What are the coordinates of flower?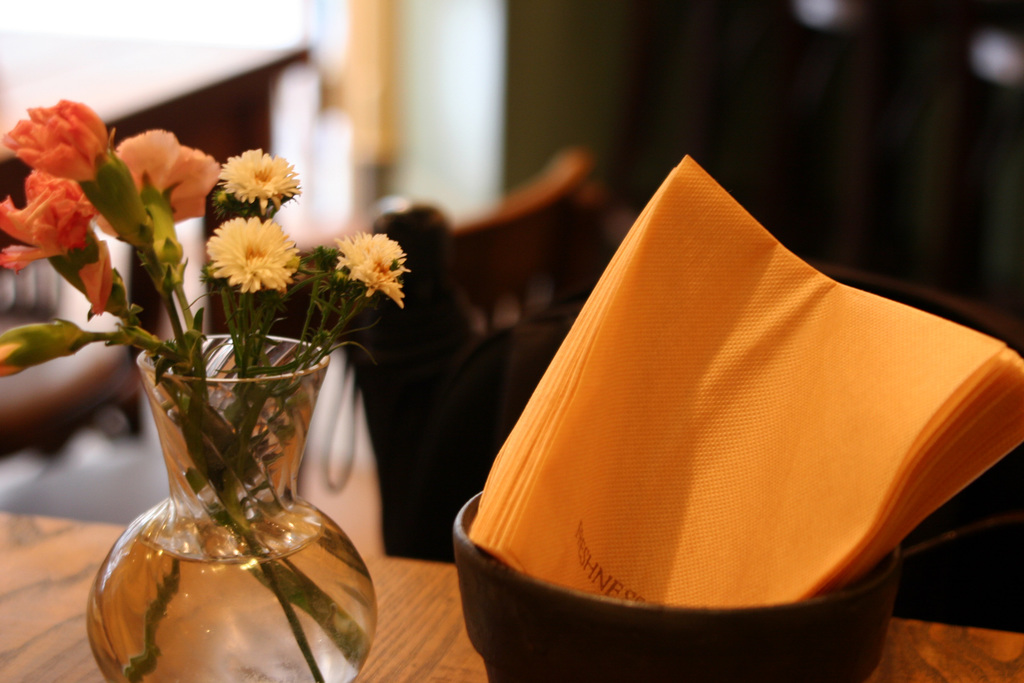
(0,95,119,182).
